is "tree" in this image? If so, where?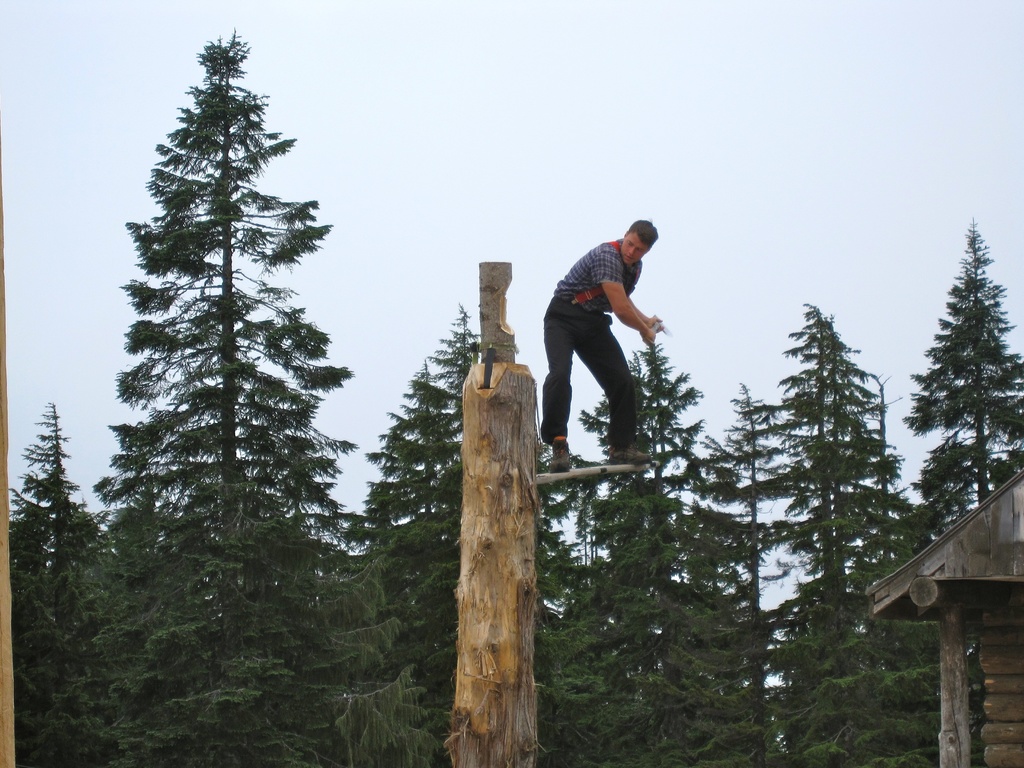
Yes, at left=9, top=405, right=97, bottom=767.
